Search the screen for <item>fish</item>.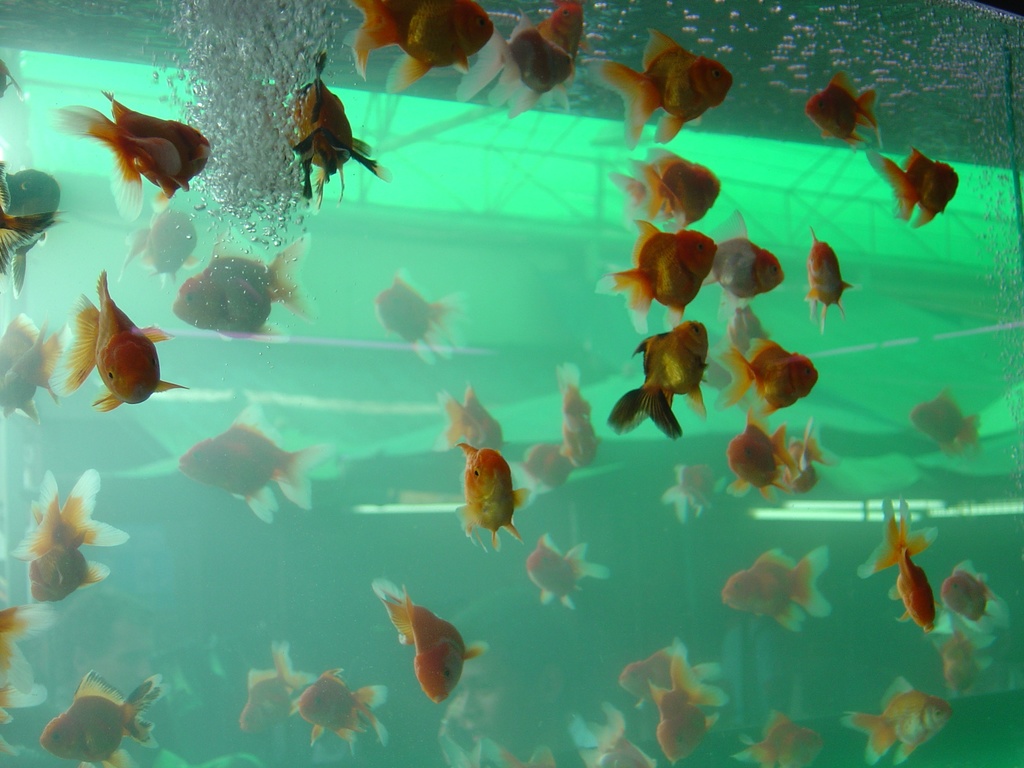
Found at region(620, 641, 721, 712).
